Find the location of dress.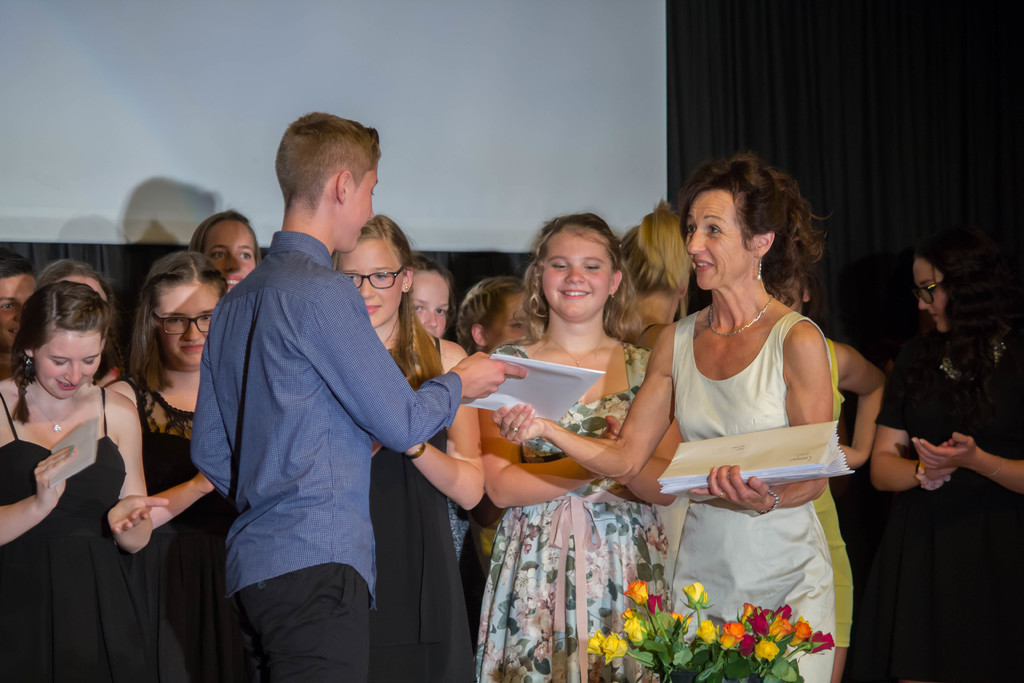
Location: rect(122, 375, 262, 682).
